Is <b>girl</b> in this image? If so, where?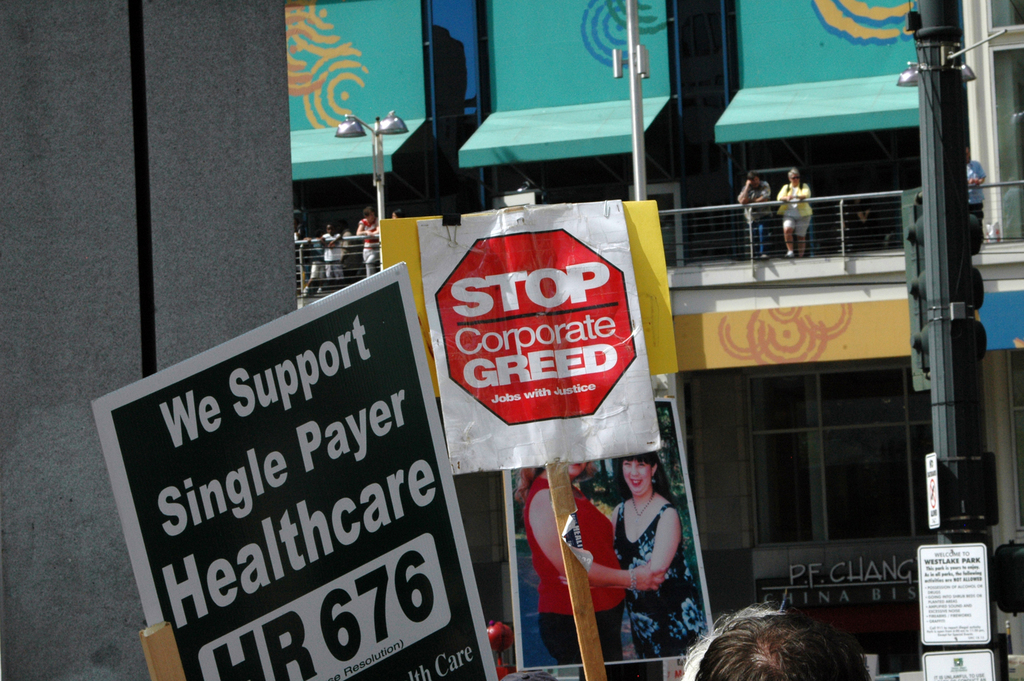
Yes, at bbox(385, 202, 404, 222).
